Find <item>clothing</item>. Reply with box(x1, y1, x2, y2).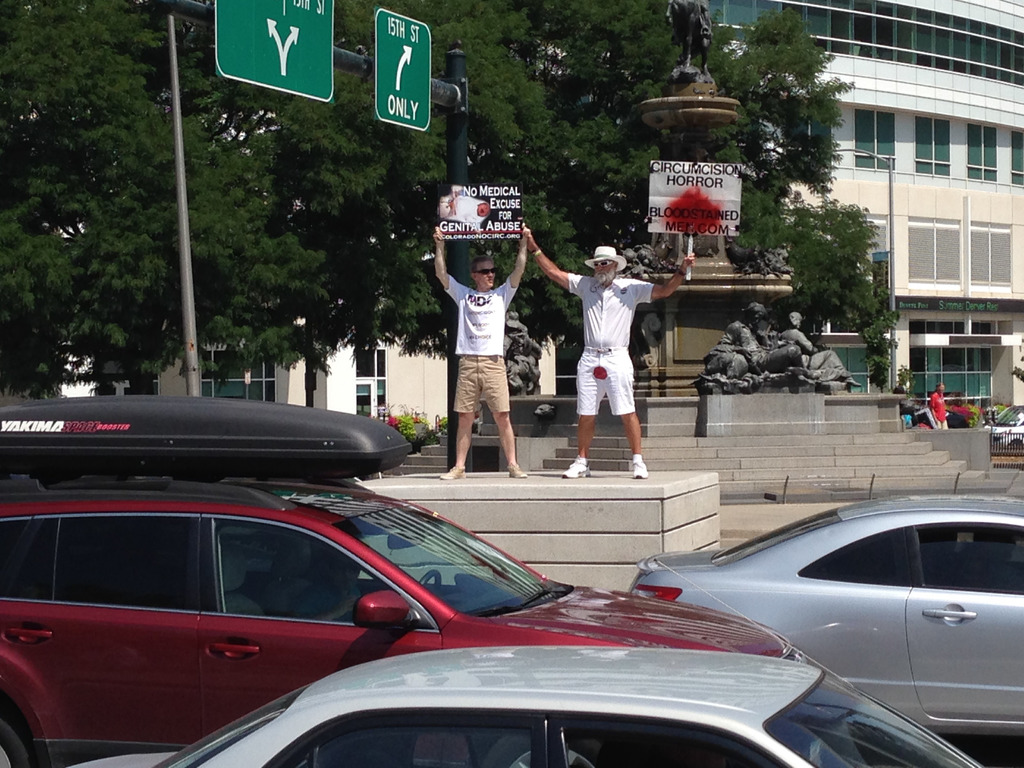
box(575, 248, 653, 473).
